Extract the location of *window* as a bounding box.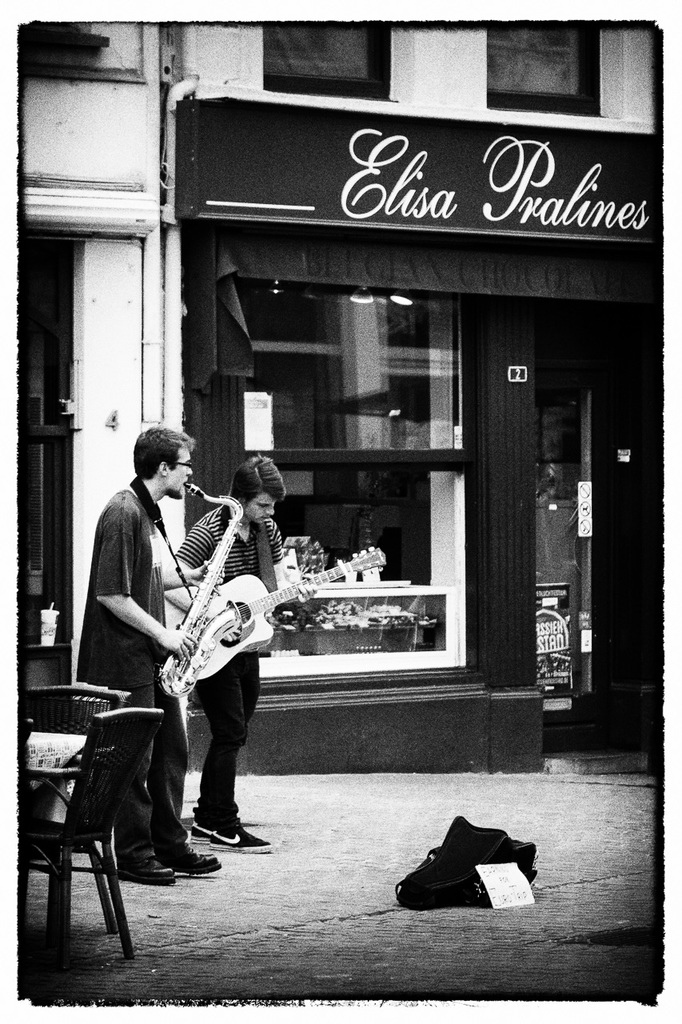
l=255, t=21, r=399, b=100.
